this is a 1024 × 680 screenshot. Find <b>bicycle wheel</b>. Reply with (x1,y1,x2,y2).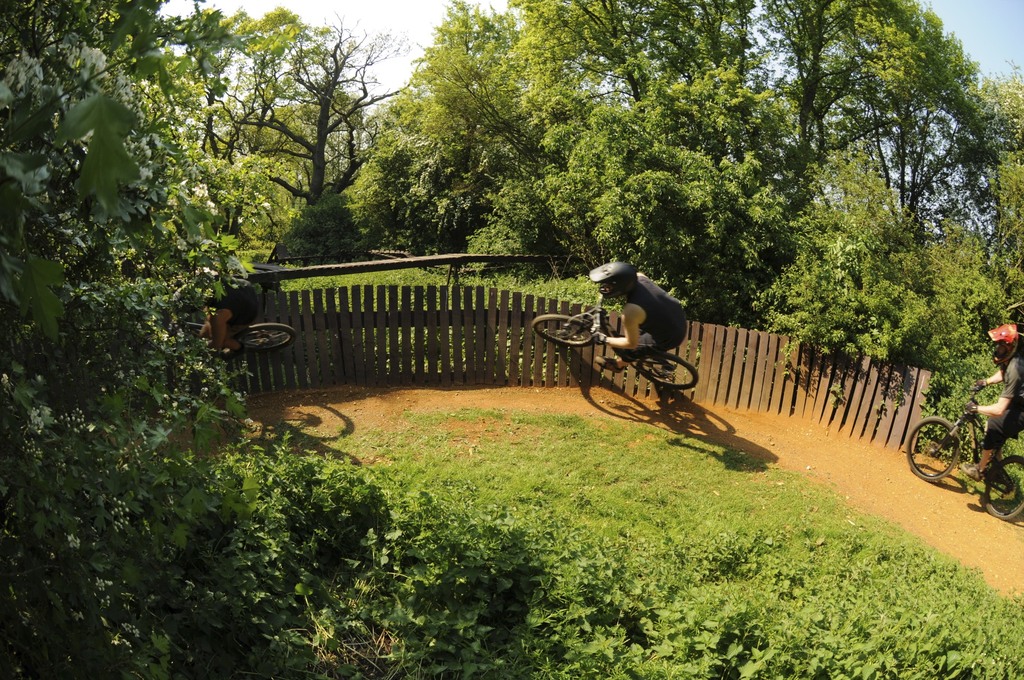
(237,316,296,355).
